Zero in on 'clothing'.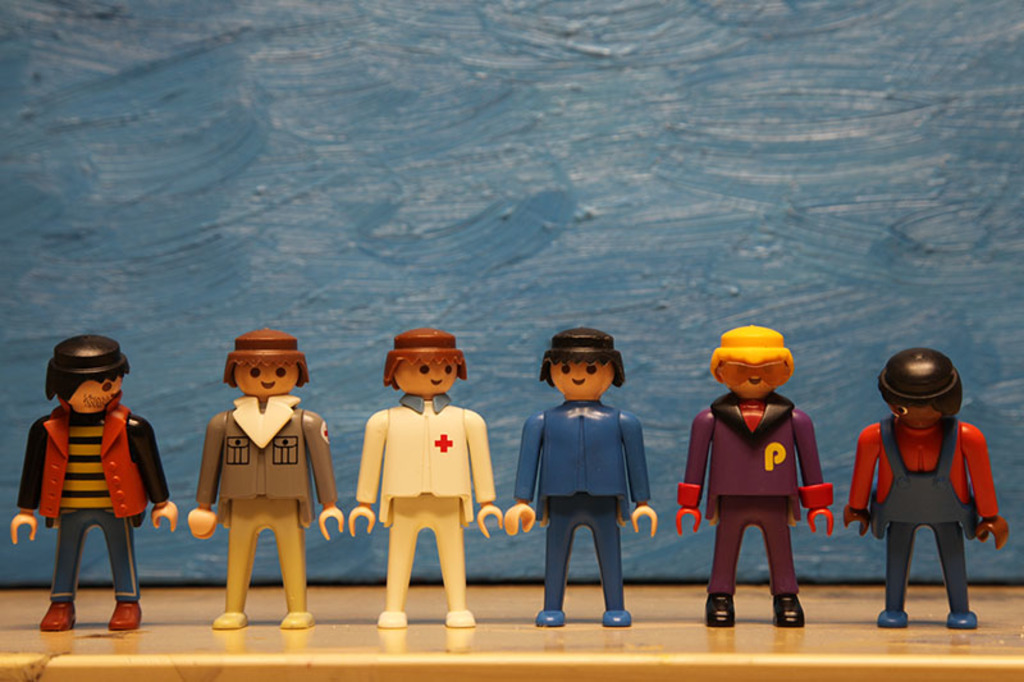
Zeroed in: rect(512, 399, 652, 609).
